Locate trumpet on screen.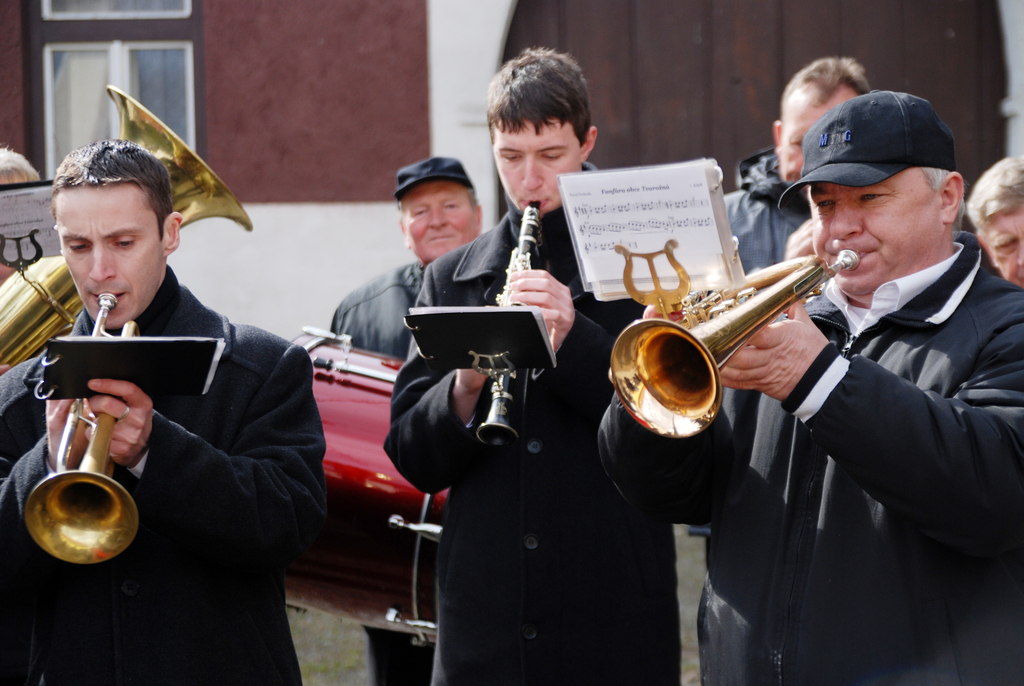
On screen at 604/244/859/446.
